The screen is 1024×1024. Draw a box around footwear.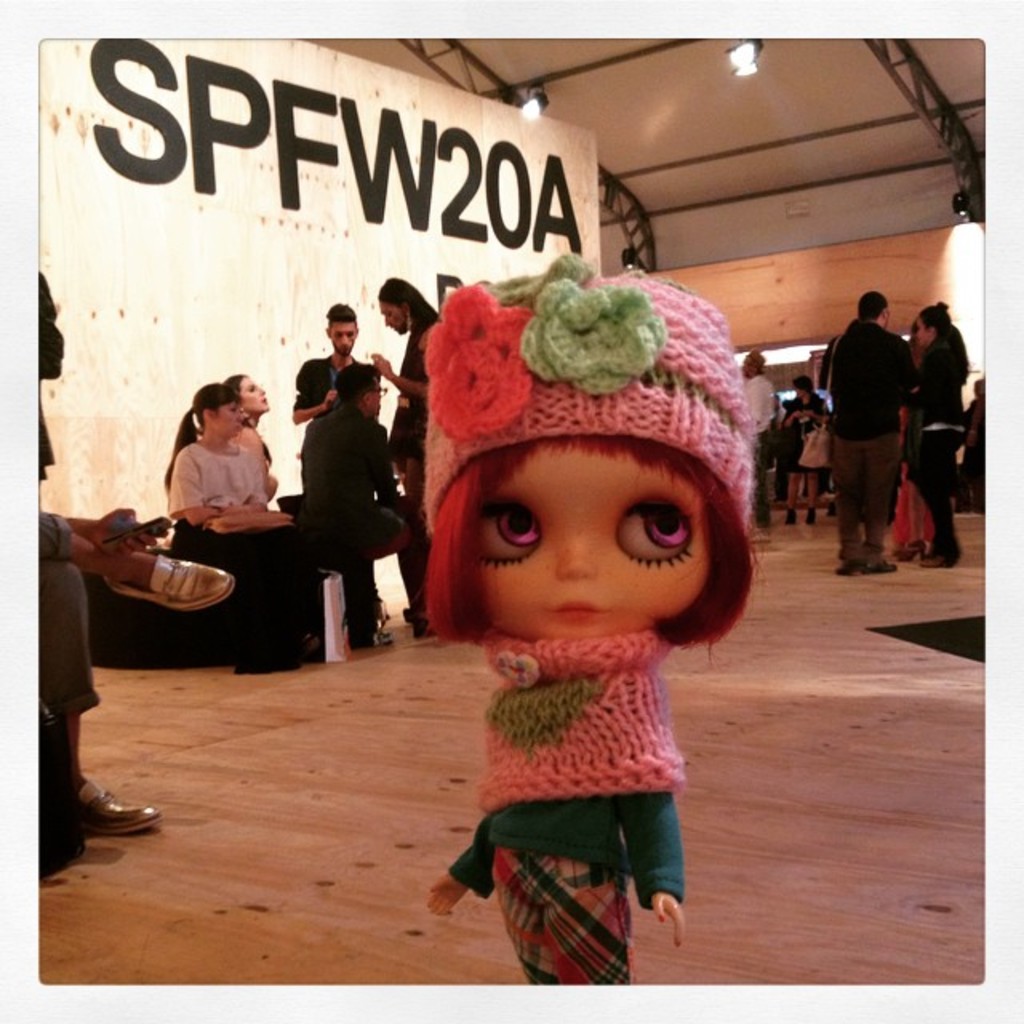
805,504,816,533.
